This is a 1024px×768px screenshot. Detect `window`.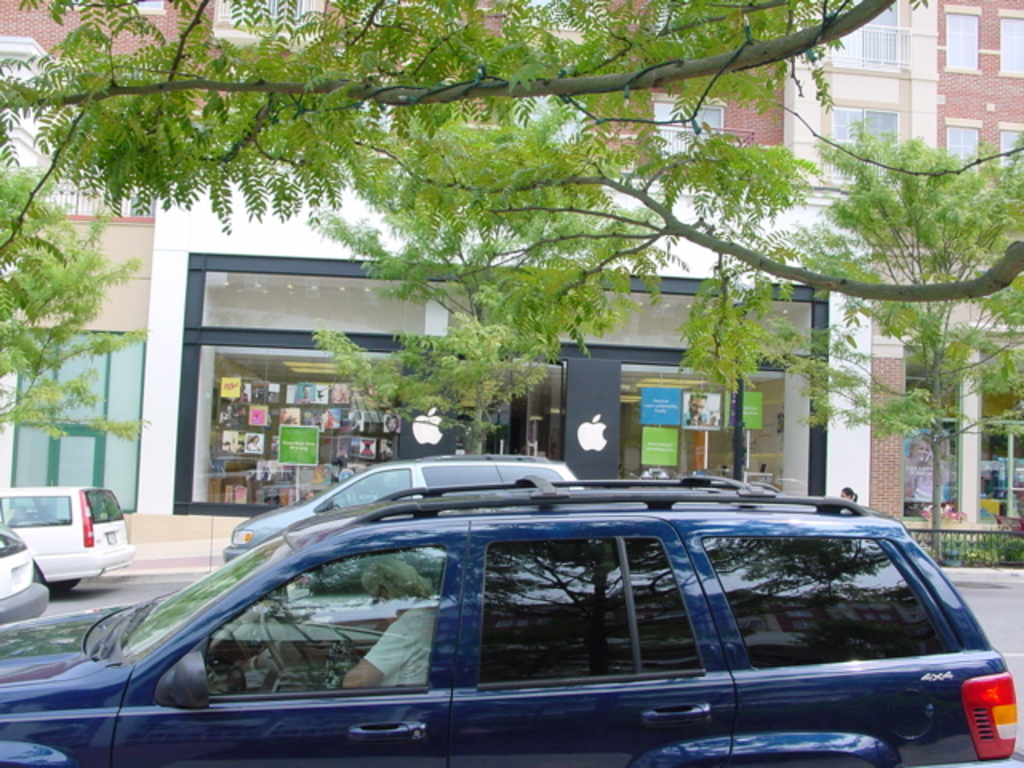
rect(219, 0, 307, 42).
